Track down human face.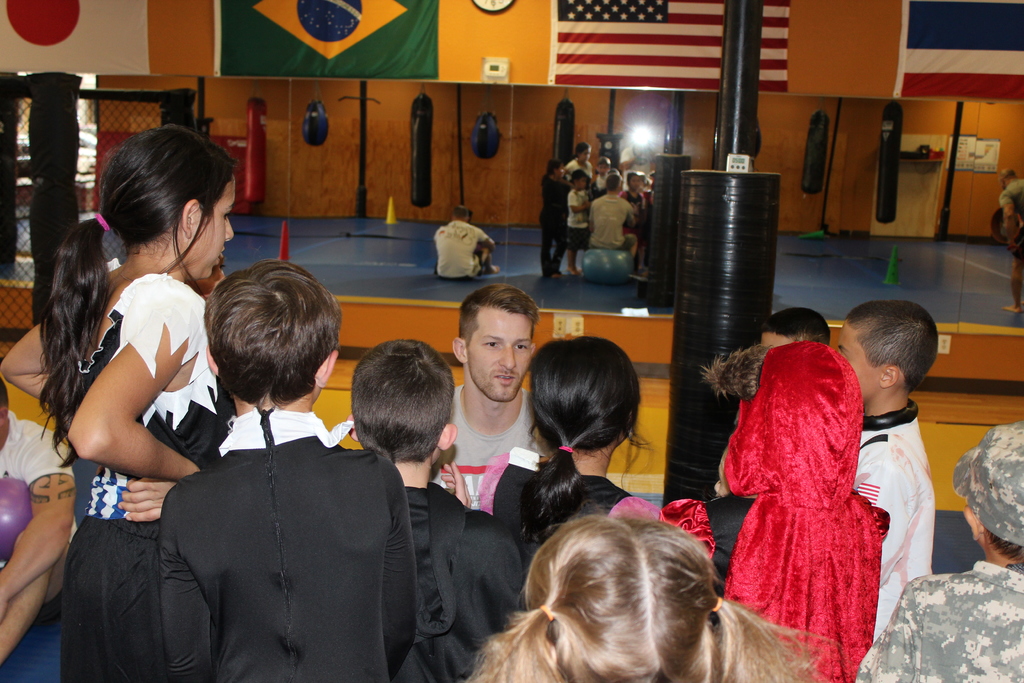
Tracked to 836,320,881,396.
